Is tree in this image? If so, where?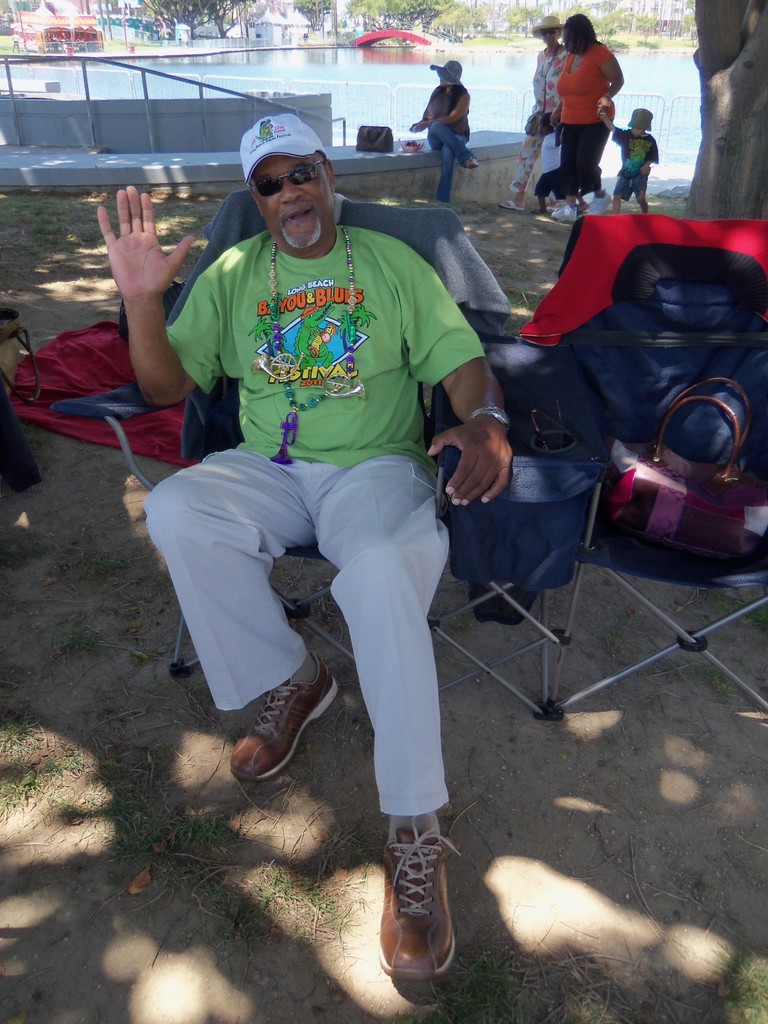
Yes, at x1=678 y1=0 x2=767 y2=224.
